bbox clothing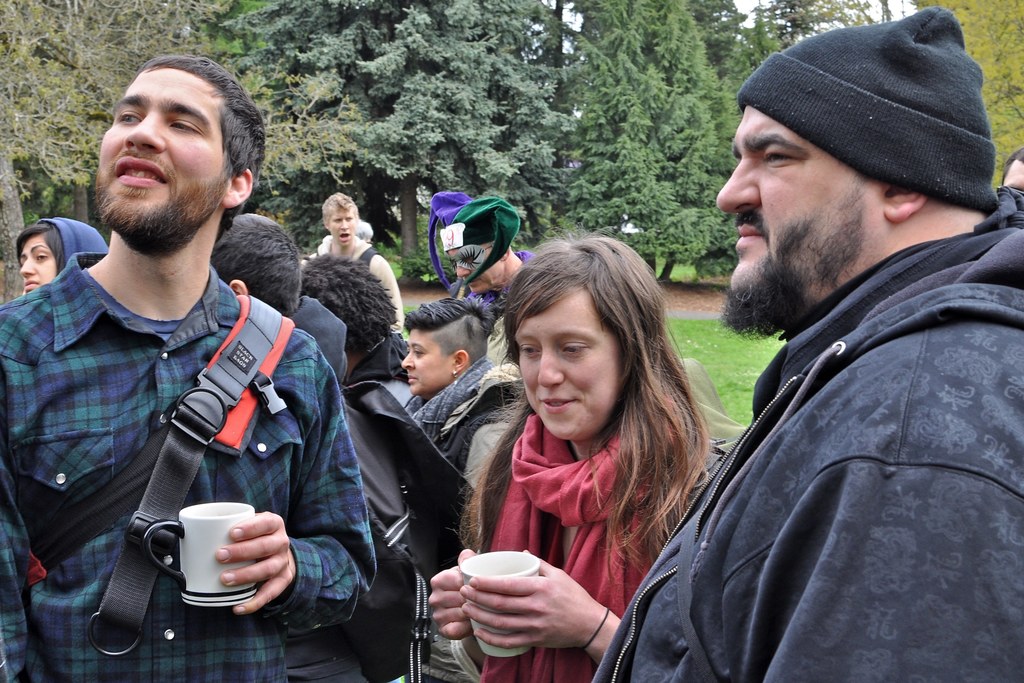
region(583, 185, 1023, 682)
